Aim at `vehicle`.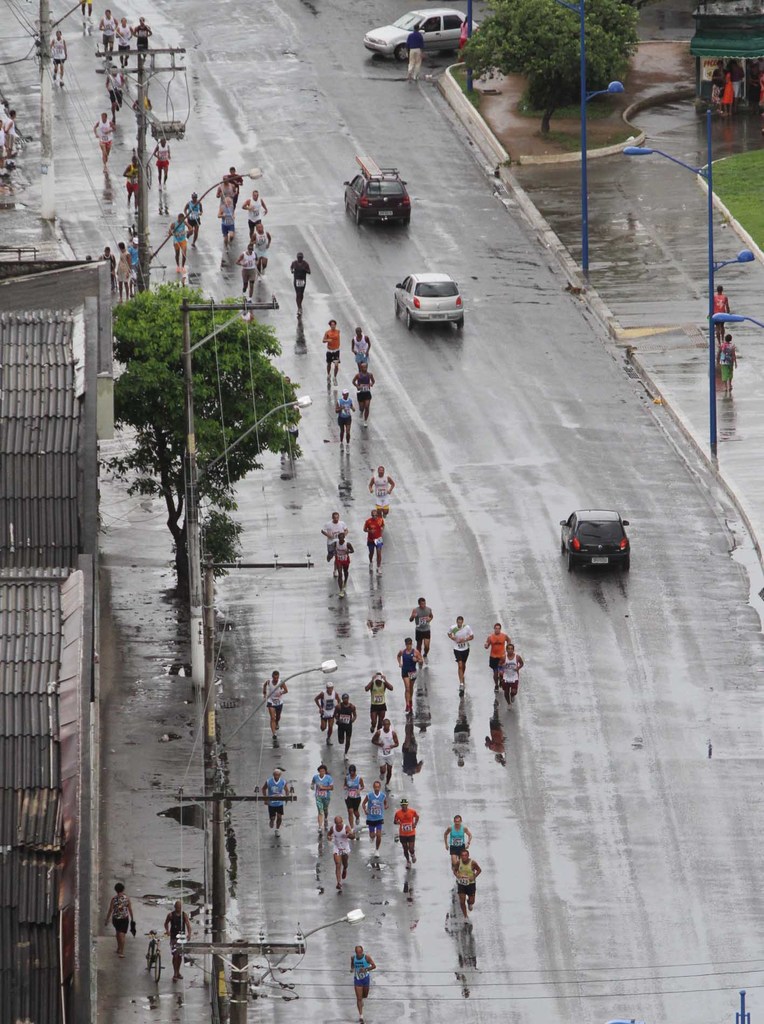
Aimed at 342,168,411,228.
